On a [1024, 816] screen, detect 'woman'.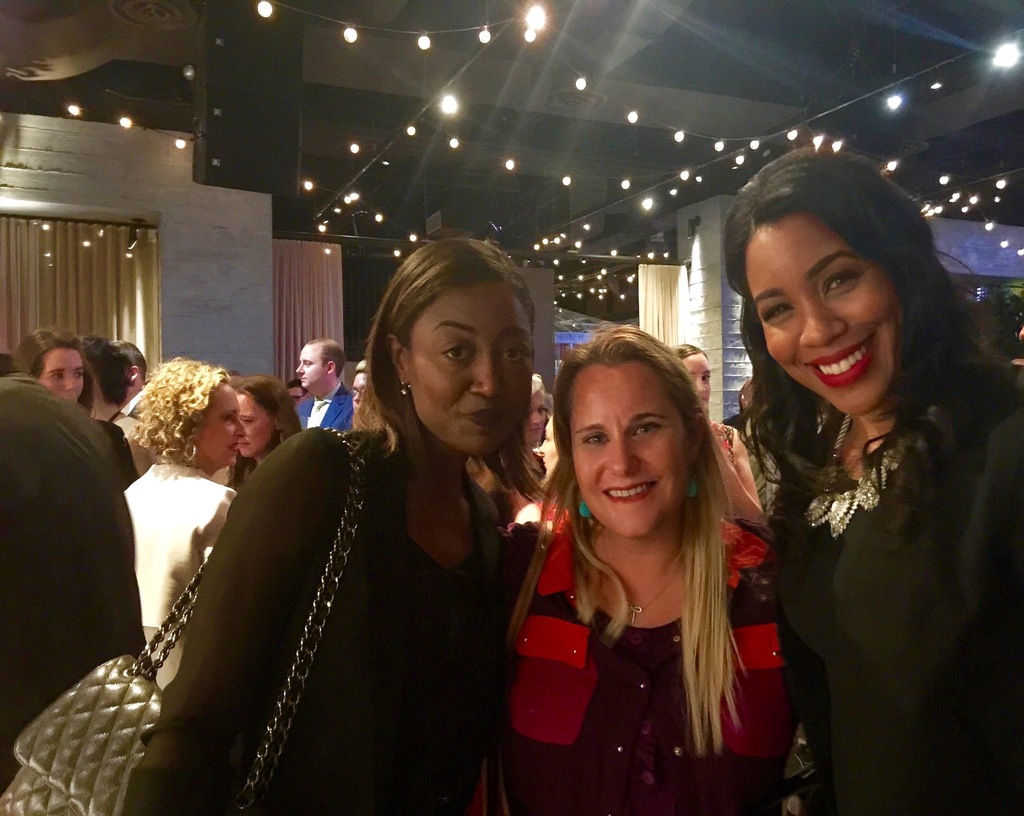
(x1=7, y1=325, x2=138, y2=493).
